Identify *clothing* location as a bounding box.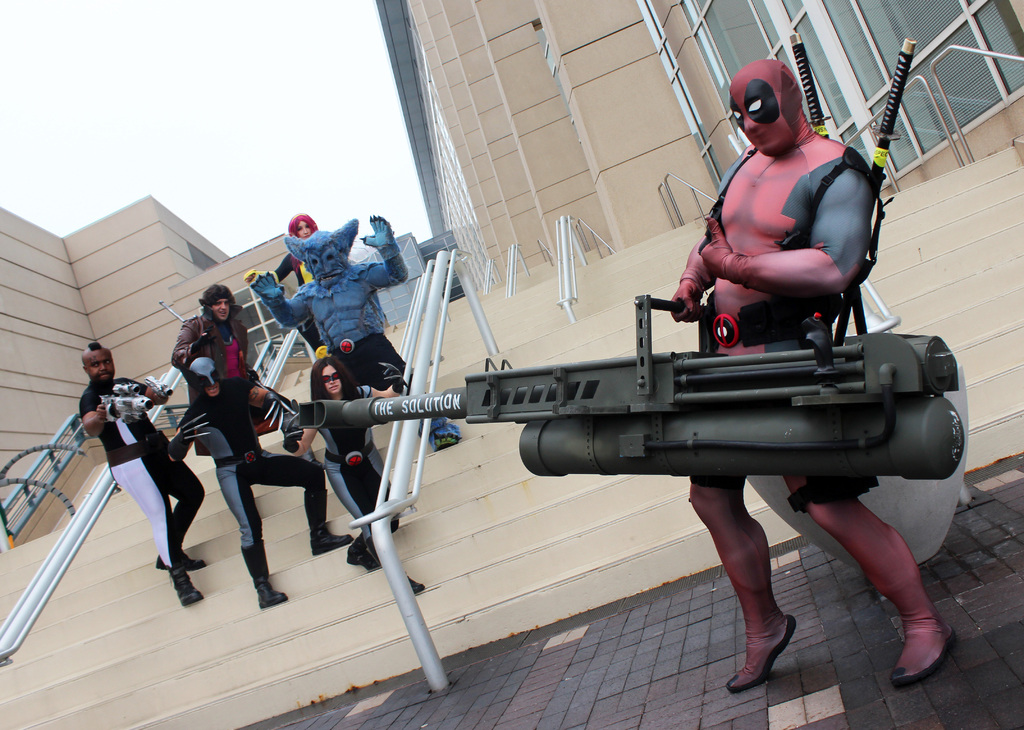
left=172, top=374, right=330, bottom=572.
